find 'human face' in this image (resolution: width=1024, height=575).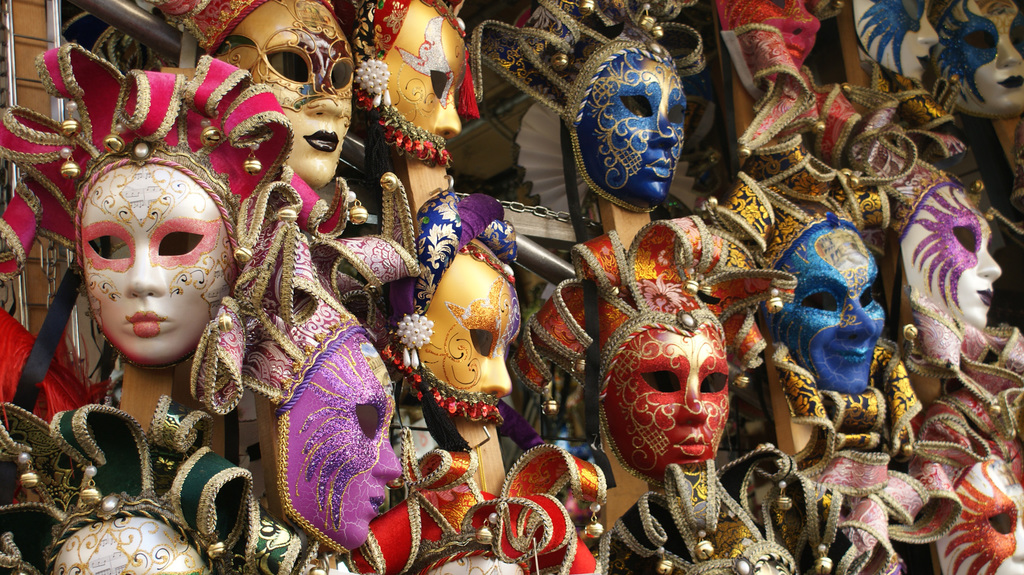
901 188 1002 333.
